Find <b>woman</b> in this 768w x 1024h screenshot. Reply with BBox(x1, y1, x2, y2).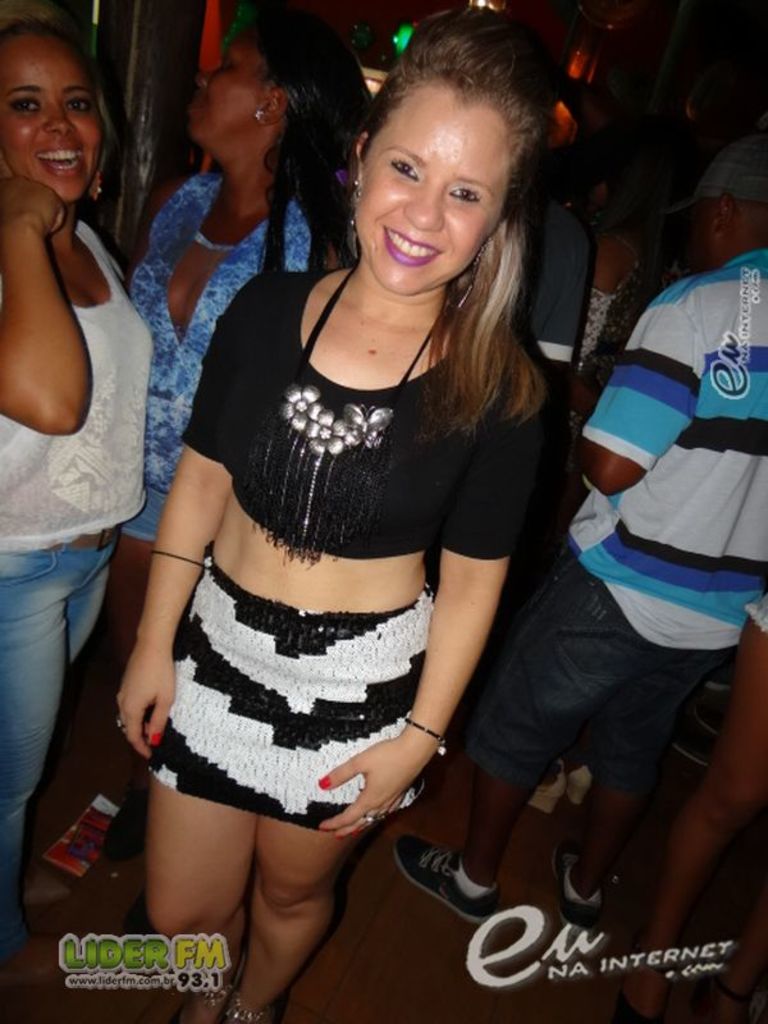
BBox(84, 18, 381, 792).
